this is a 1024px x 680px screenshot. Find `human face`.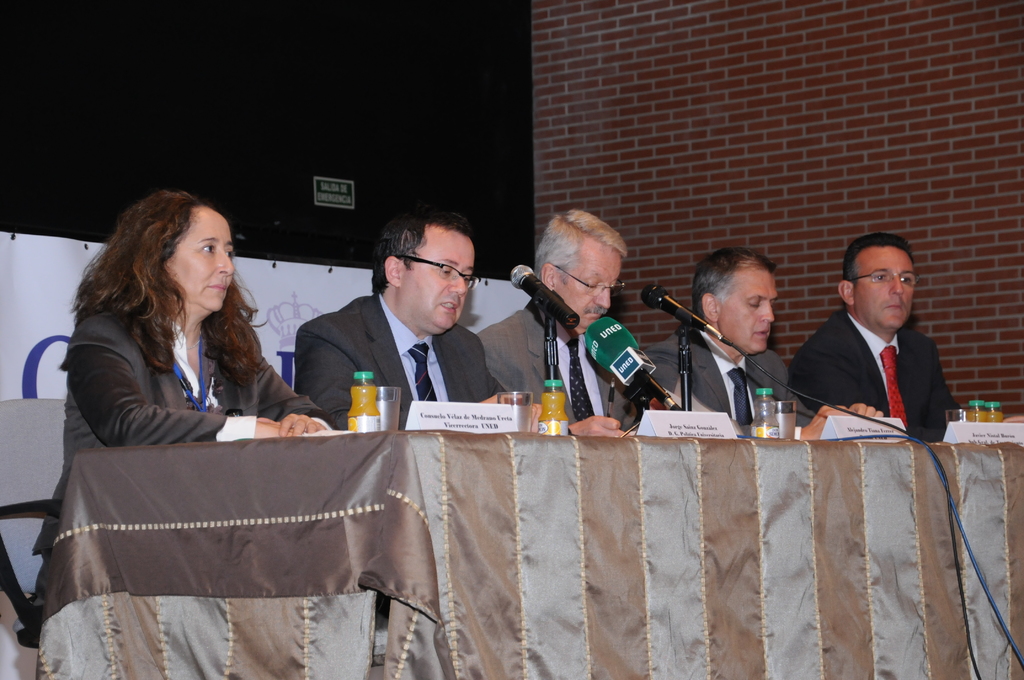
Bounding box: rect(859, 248, 915, 329).
